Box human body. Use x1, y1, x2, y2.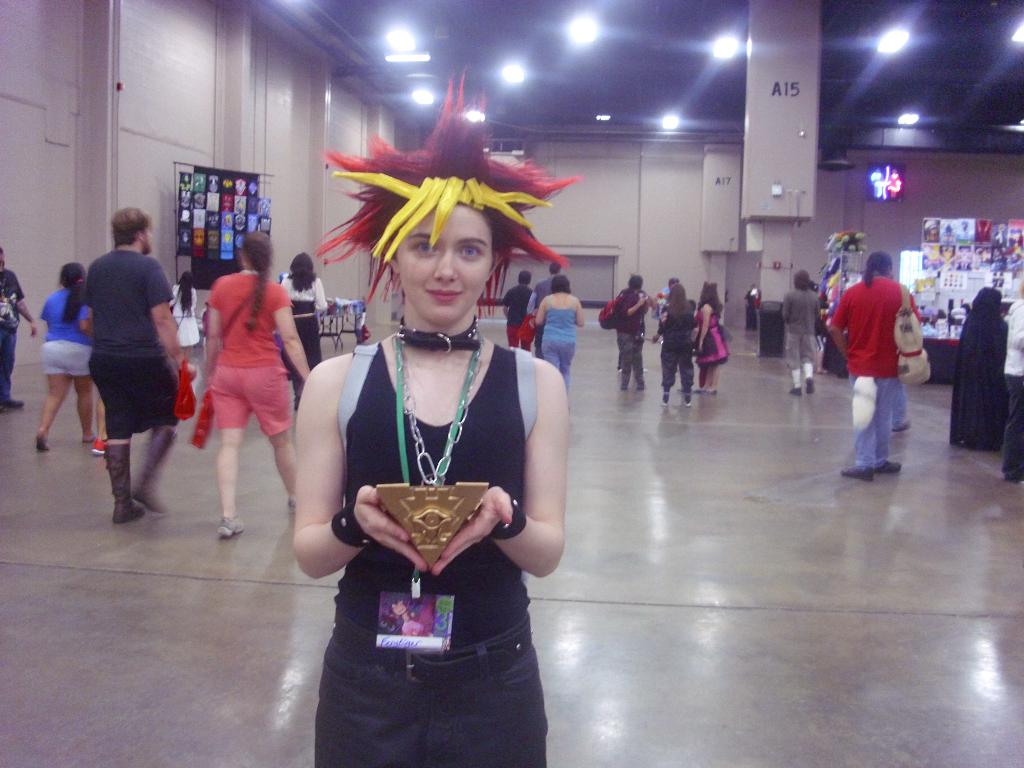
995, 297, 1023, 482.
